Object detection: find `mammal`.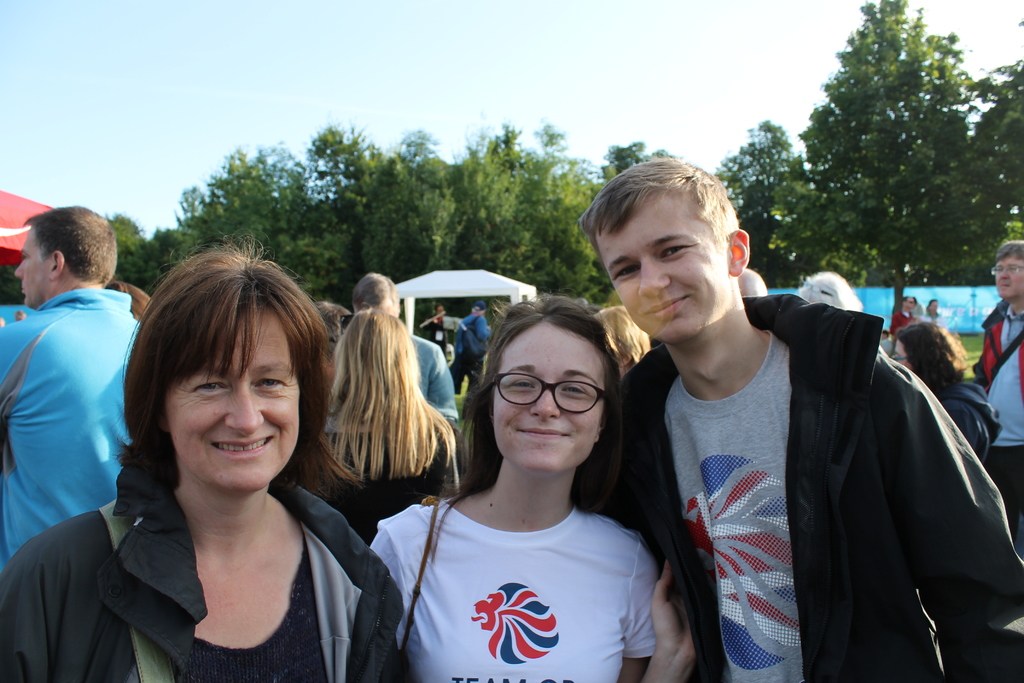
pyautogui.locateOnScreen(970, 238, 1023, 559).
